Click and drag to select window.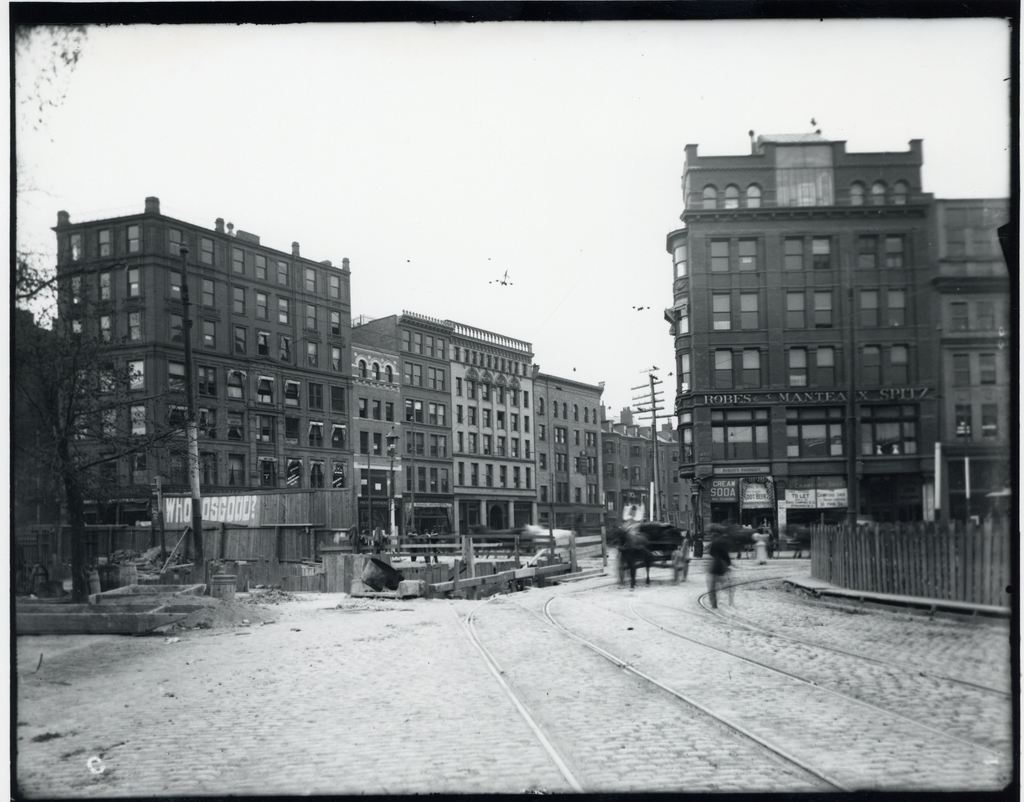
Selection: {"x1": 333, "y1": 462, "x2": 345, "y2": 489}.
